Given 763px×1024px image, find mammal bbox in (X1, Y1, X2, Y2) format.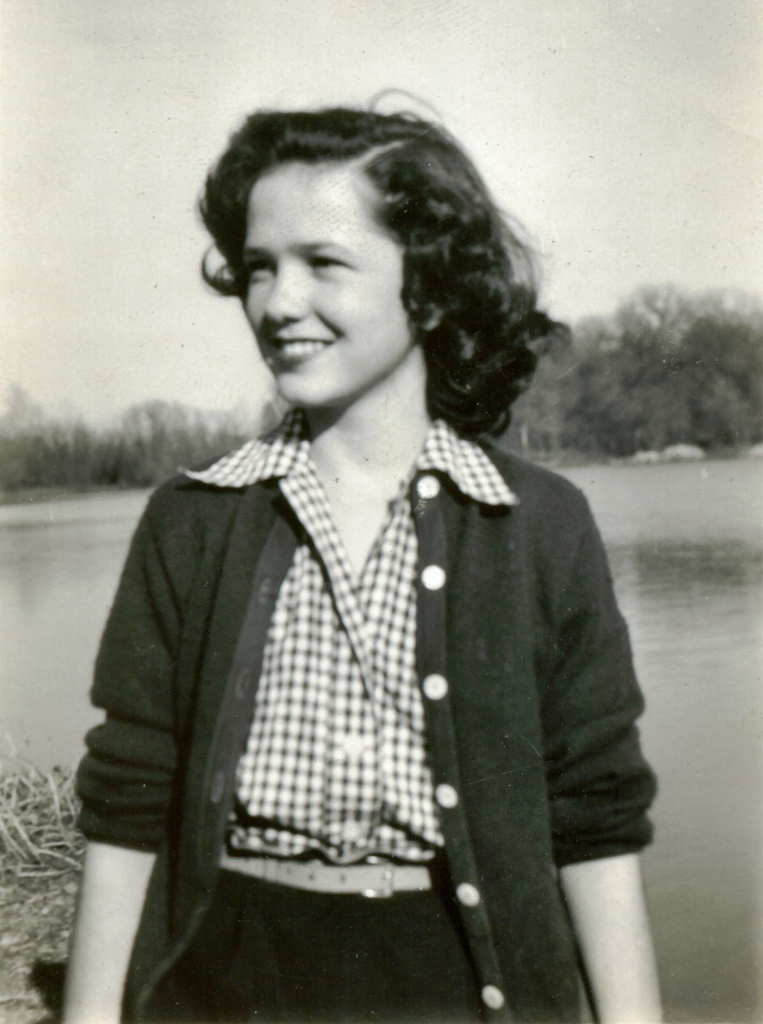
(0, 101, 716, 998).
